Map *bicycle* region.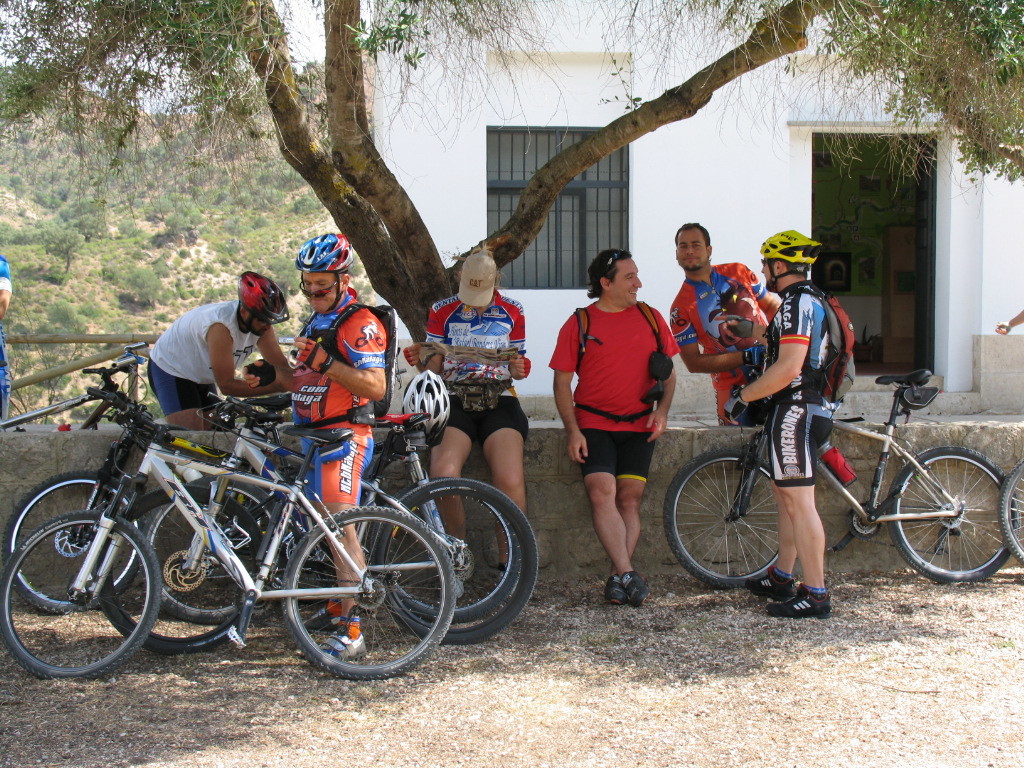
Mapped to (145, 388, 522, 626).
